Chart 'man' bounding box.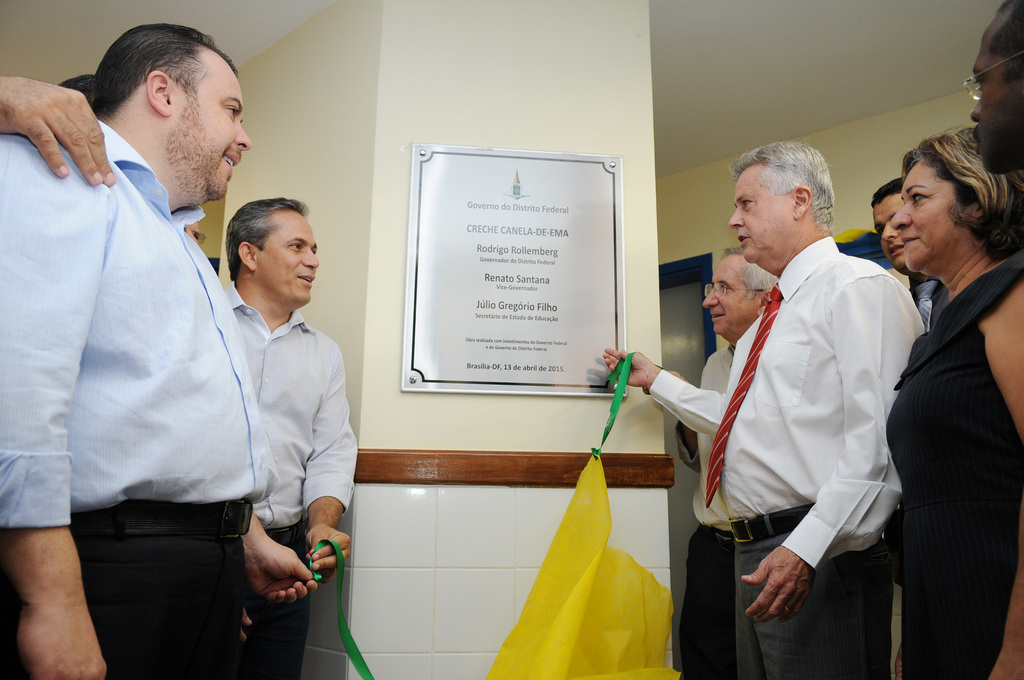
Charted: x1=863 y1=177 x2=947 y2=329.
